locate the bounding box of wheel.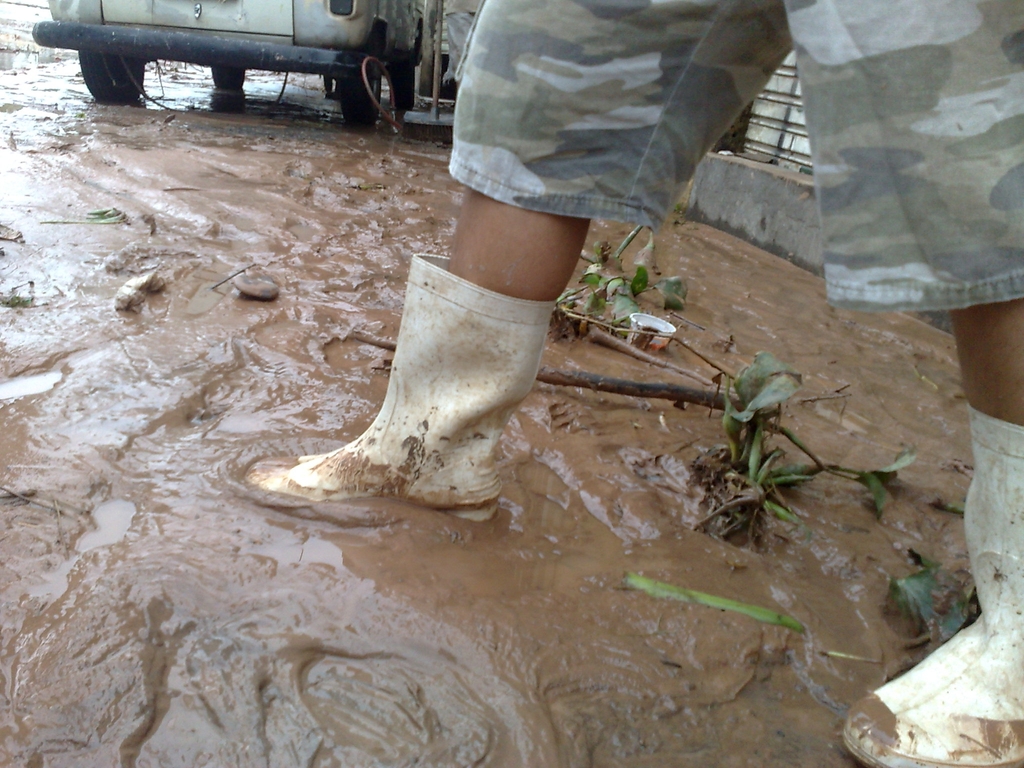
Bounding box: BBox(80, 52, 143, 98).
